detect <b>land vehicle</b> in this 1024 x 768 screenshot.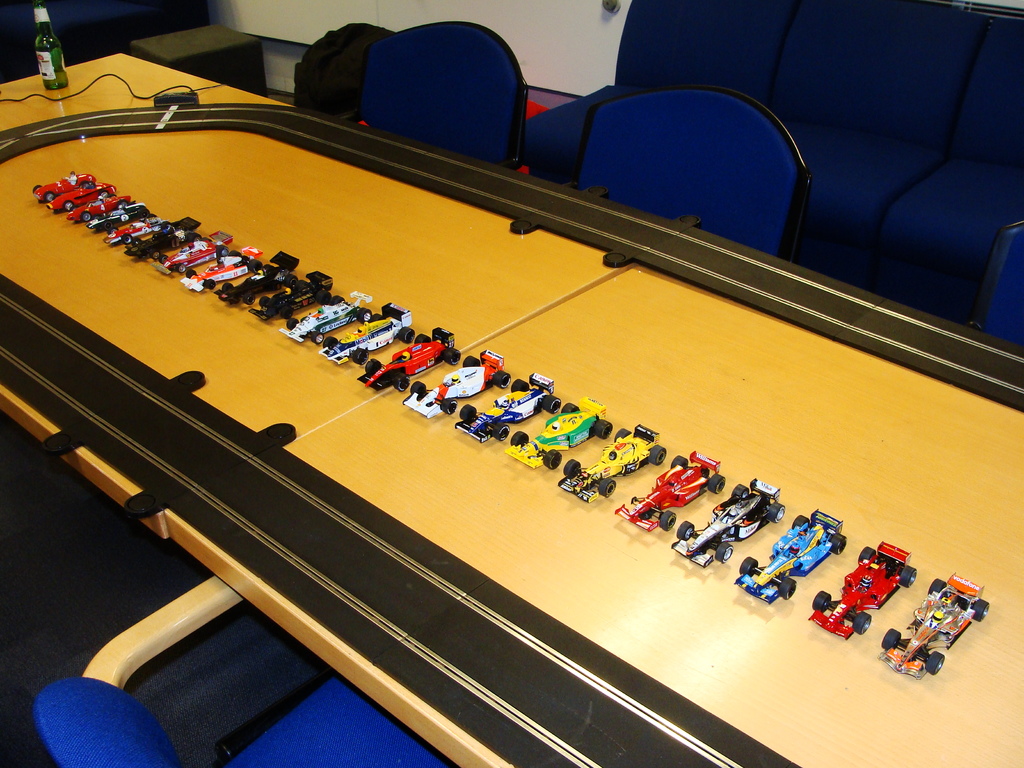
Detection: Rect(612, 448, 727, 533).
